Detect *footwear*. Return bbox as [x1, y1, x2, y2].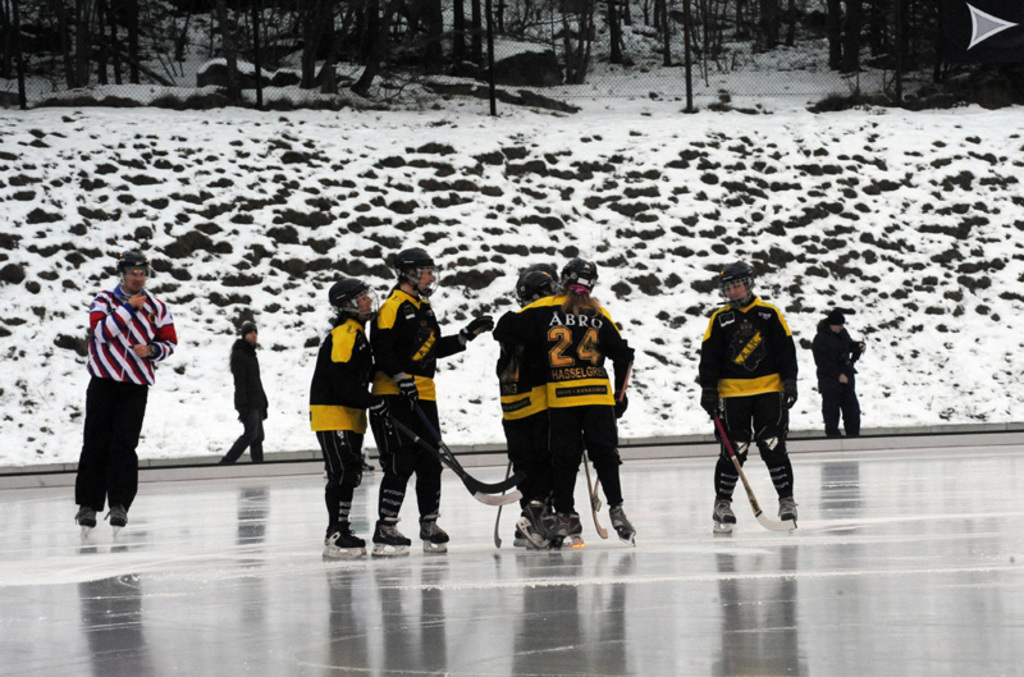
[369, 518, 413, 544].
